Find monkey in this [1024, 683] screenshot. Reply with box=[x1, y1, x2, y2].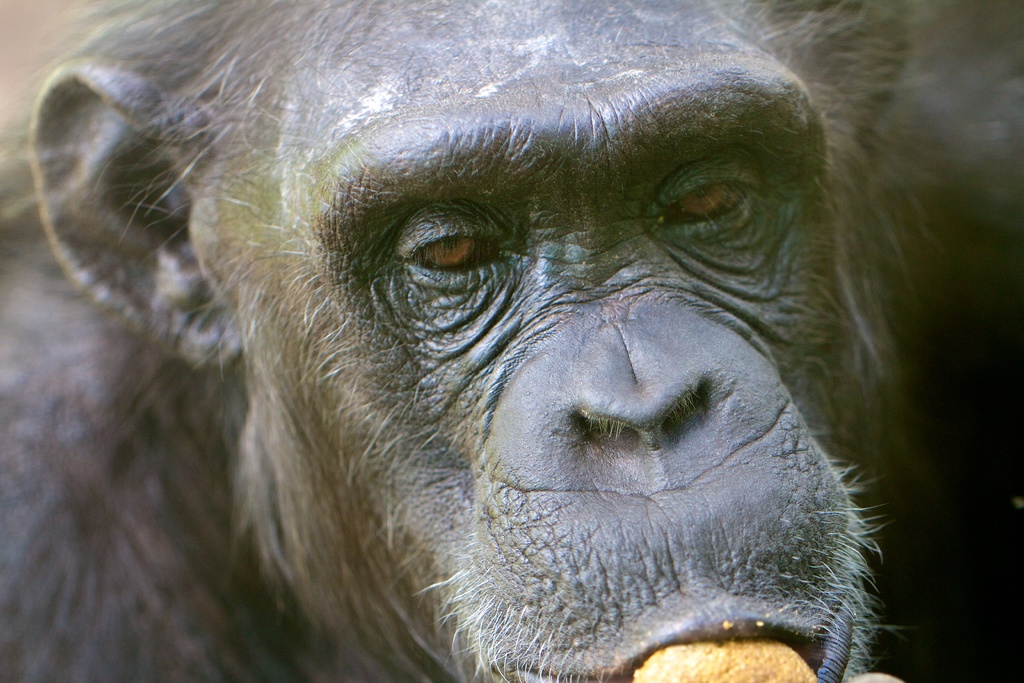
box=[0, 0, 972, 682].
